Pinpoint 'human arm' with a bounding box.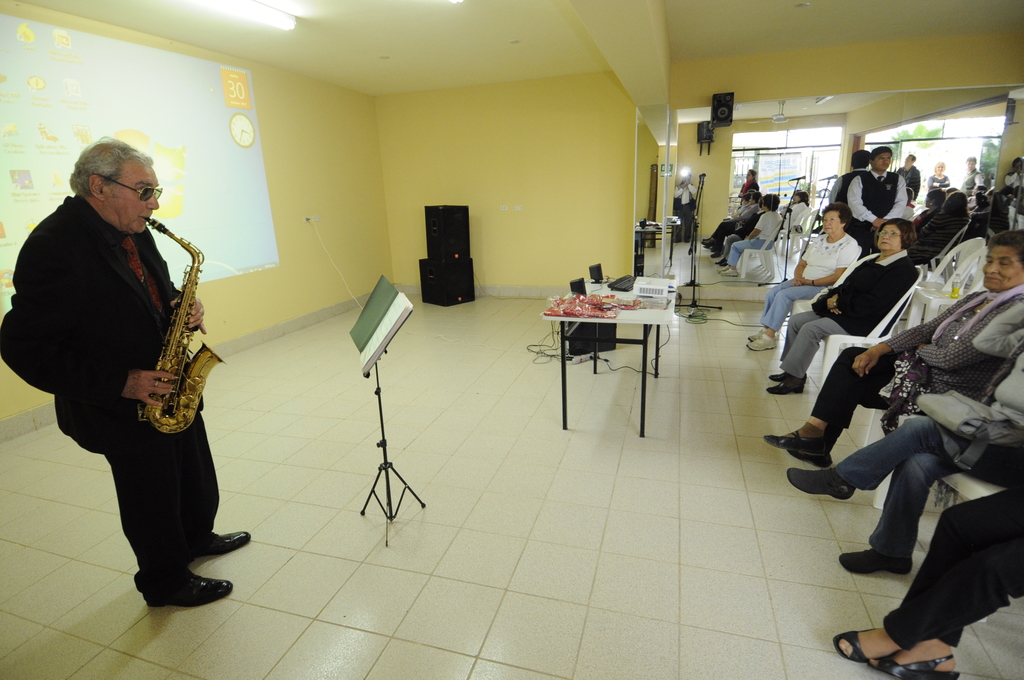
left=854, top=291, right=980, bottom=376.
